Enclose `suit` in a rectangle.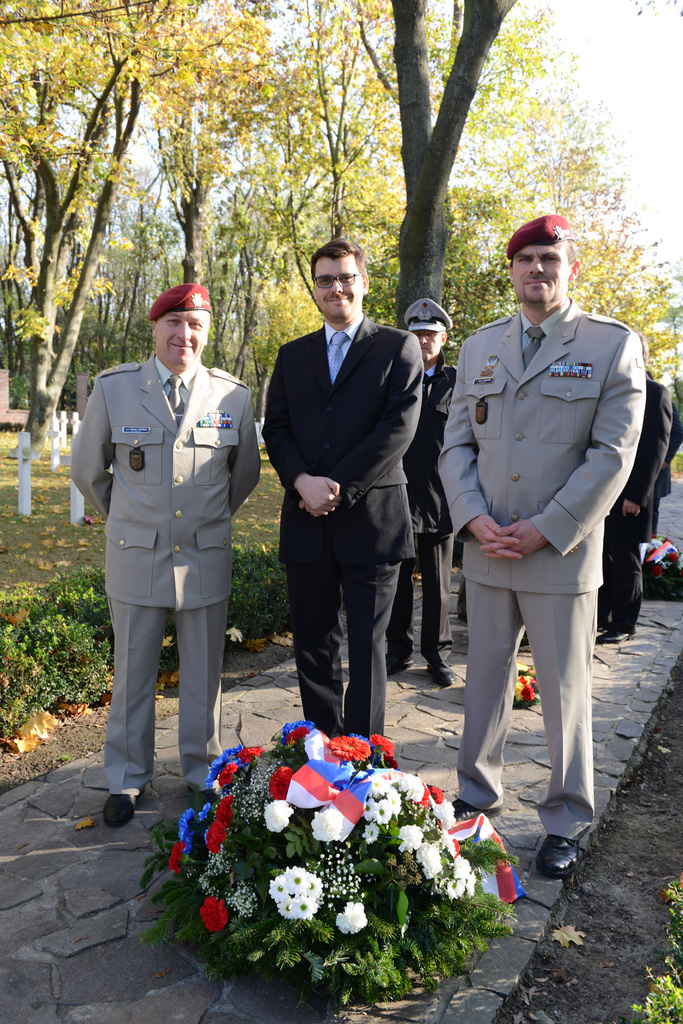
locate(71, 350, 266, 791).
